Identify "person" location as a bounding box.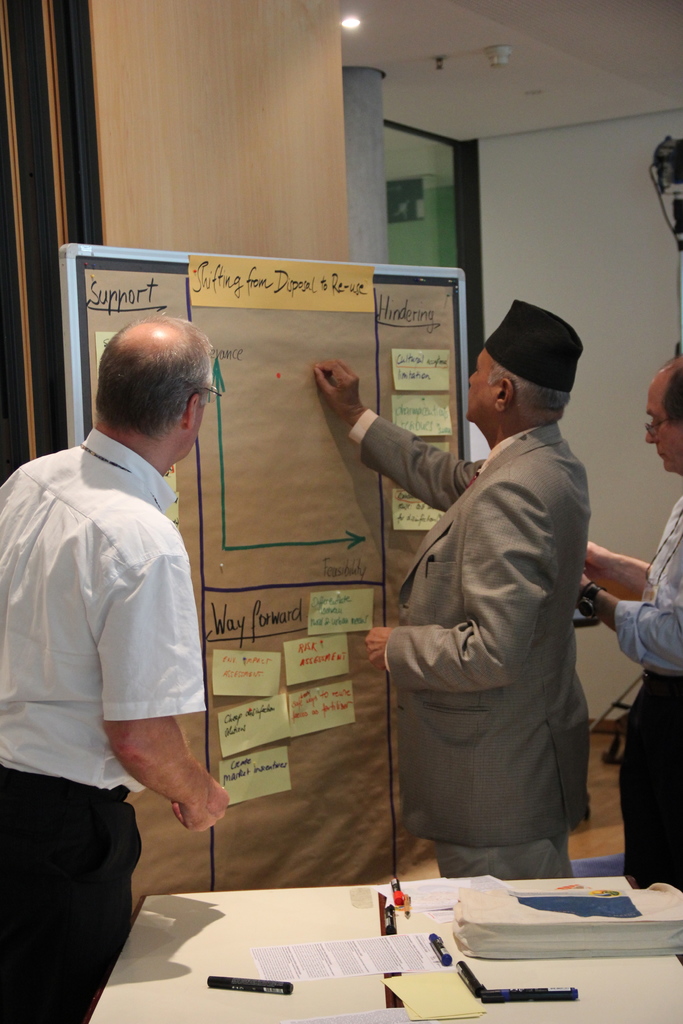
0 318 232 1023.
